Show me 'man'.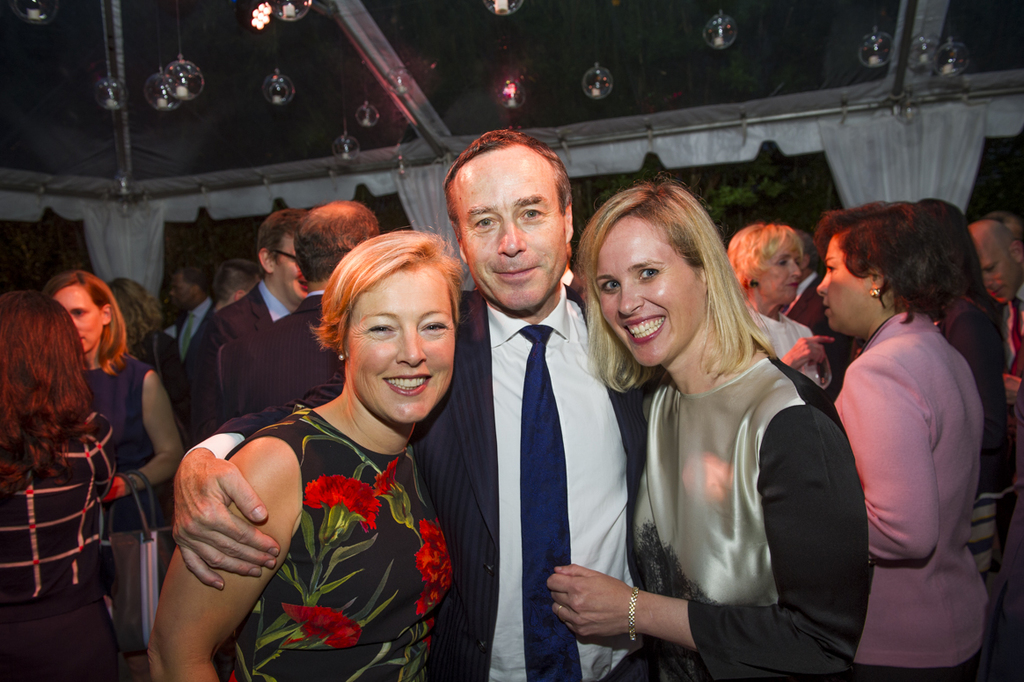
'man' is here: [178,209,311,440].
